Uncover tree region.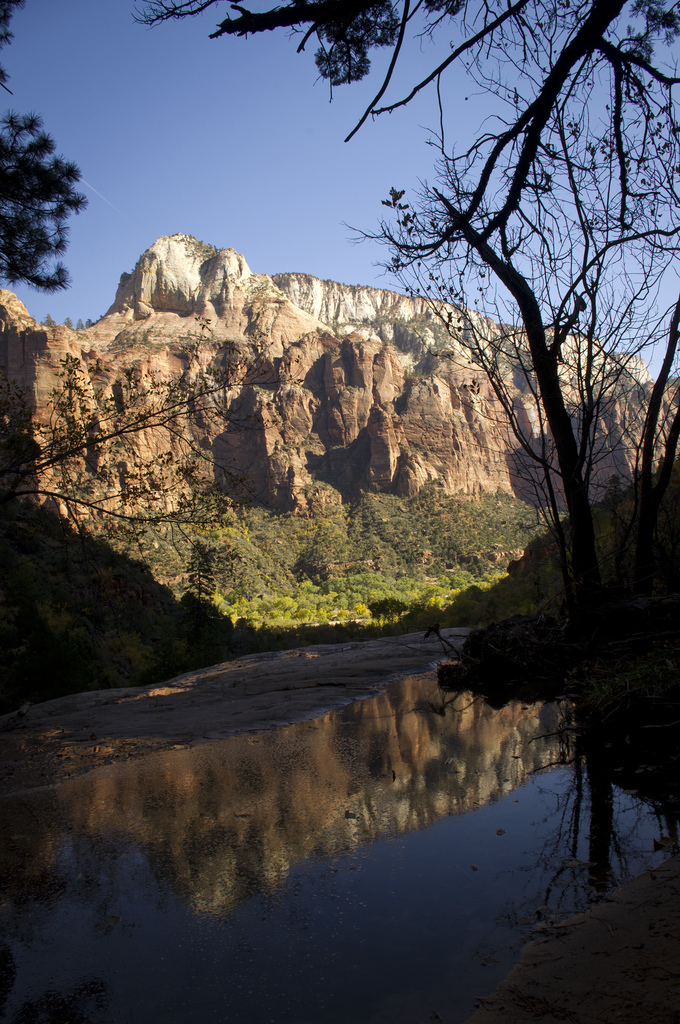
Uncovered: [335,116,679,673].
